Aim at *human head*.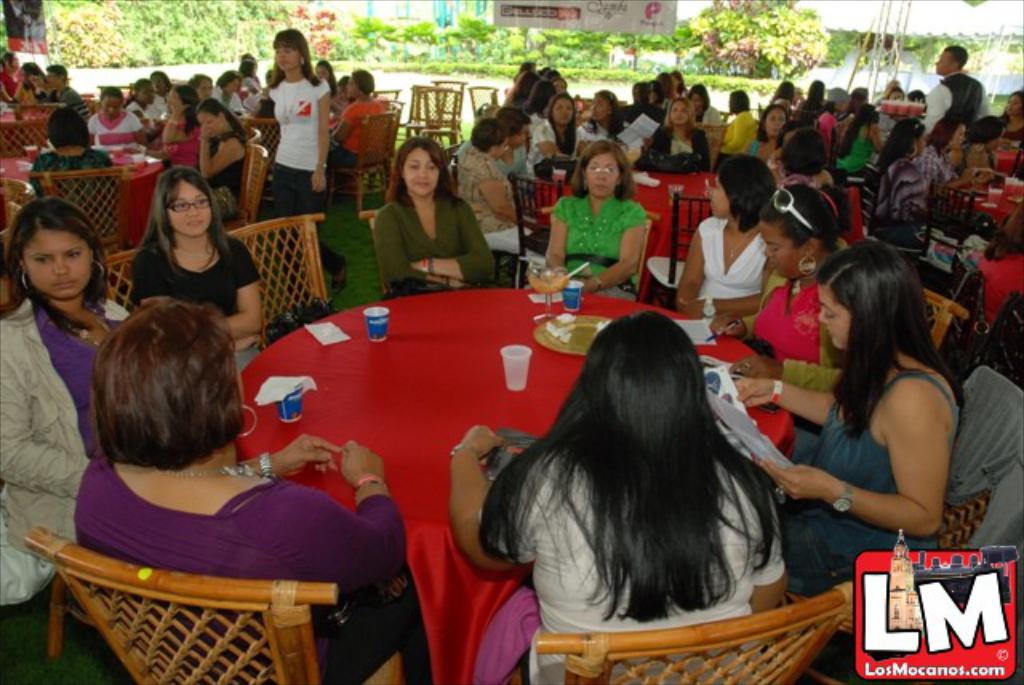
Aimed at select_region(149, 67, 170, 94).
